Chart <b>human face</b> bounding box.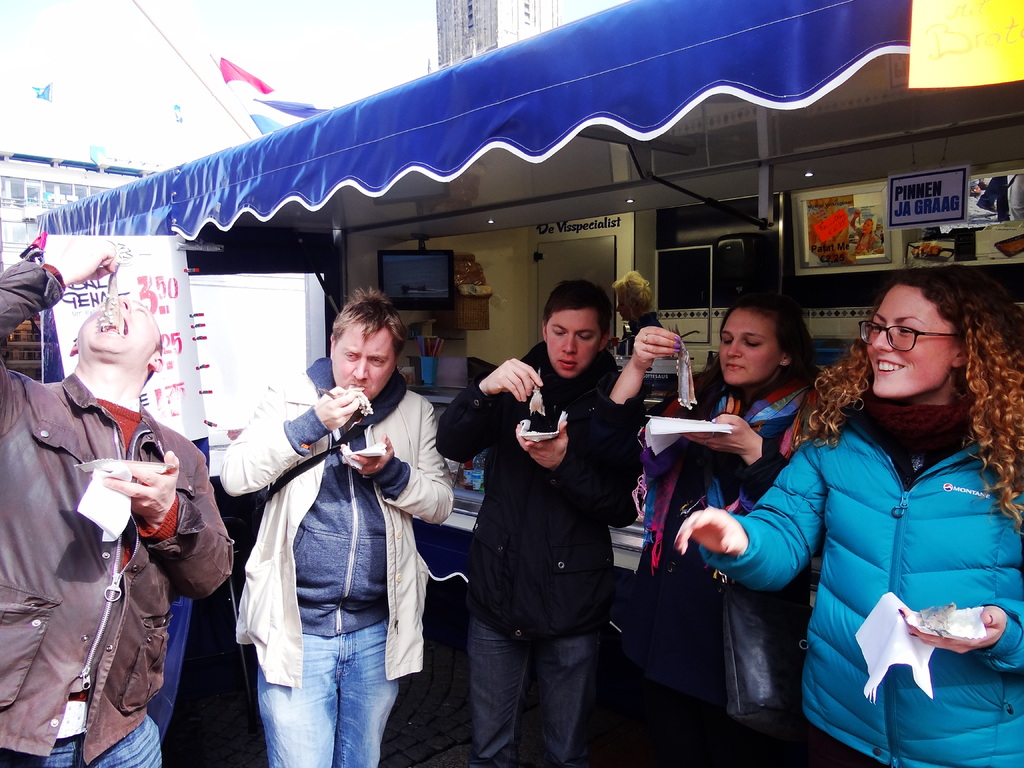
Charted: <region>719, 306, 781, 385</region>.
